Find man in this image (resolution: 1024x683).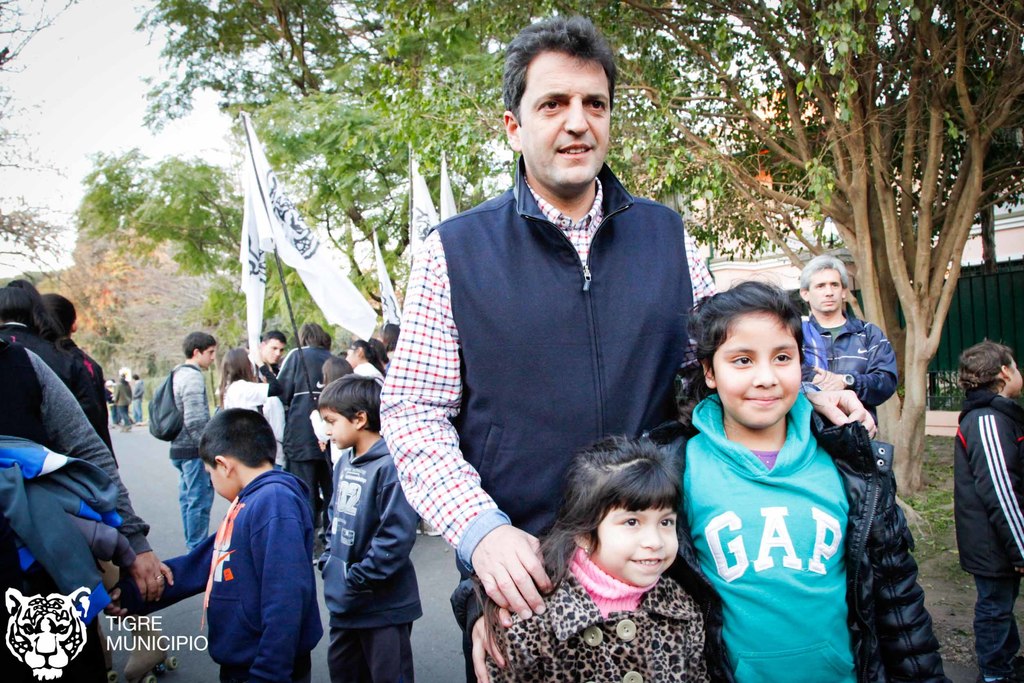
(130,374,146,427).
